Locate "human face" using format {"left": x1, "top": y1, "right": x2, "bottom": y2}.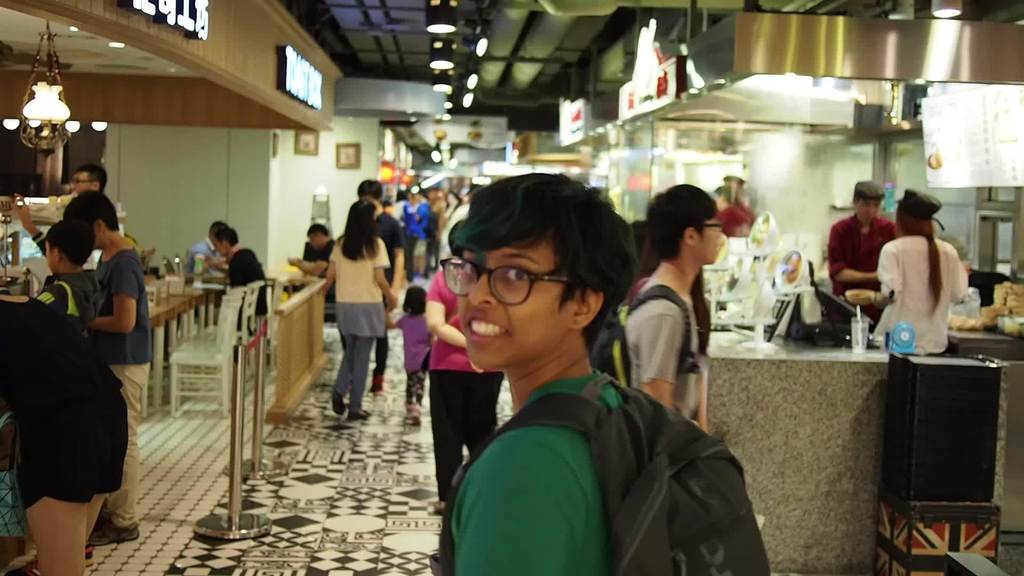
{"left": 68, "top": 171, "right": 90, "bottom": 197}.
